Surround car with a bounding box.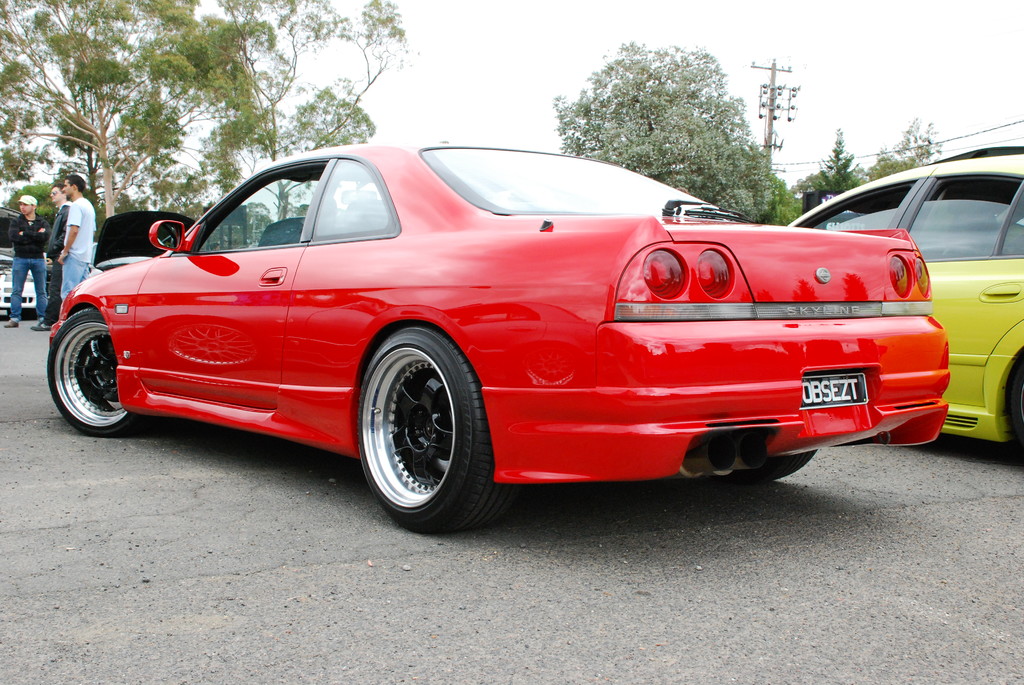
92, 212, 196, 276.
